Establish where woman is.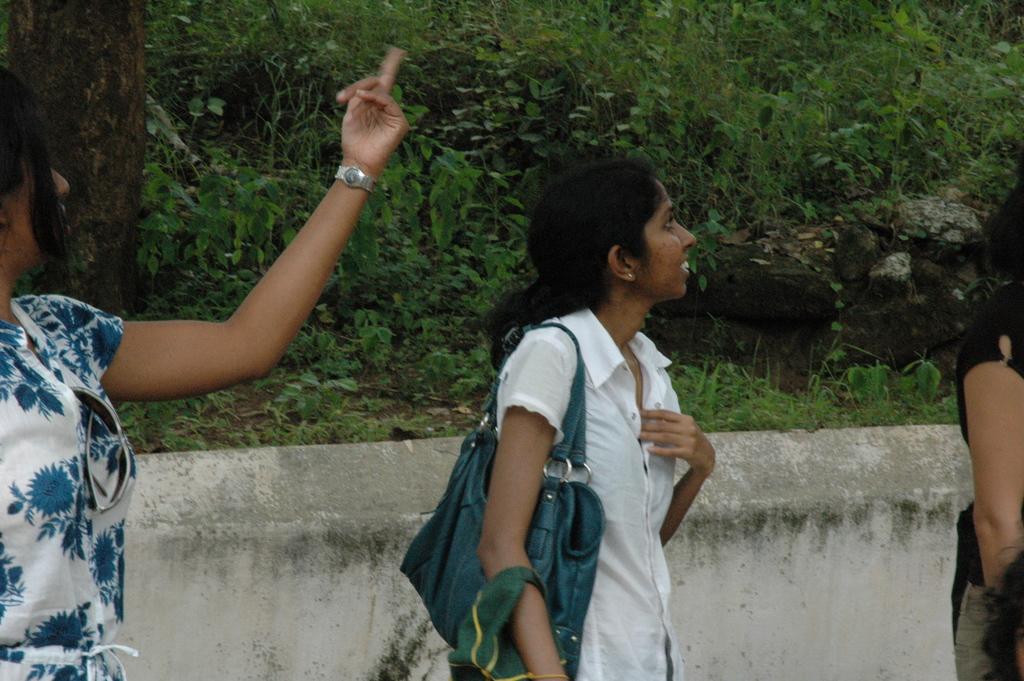
Established at (left=413, top=163, right=717, bottom=678).
